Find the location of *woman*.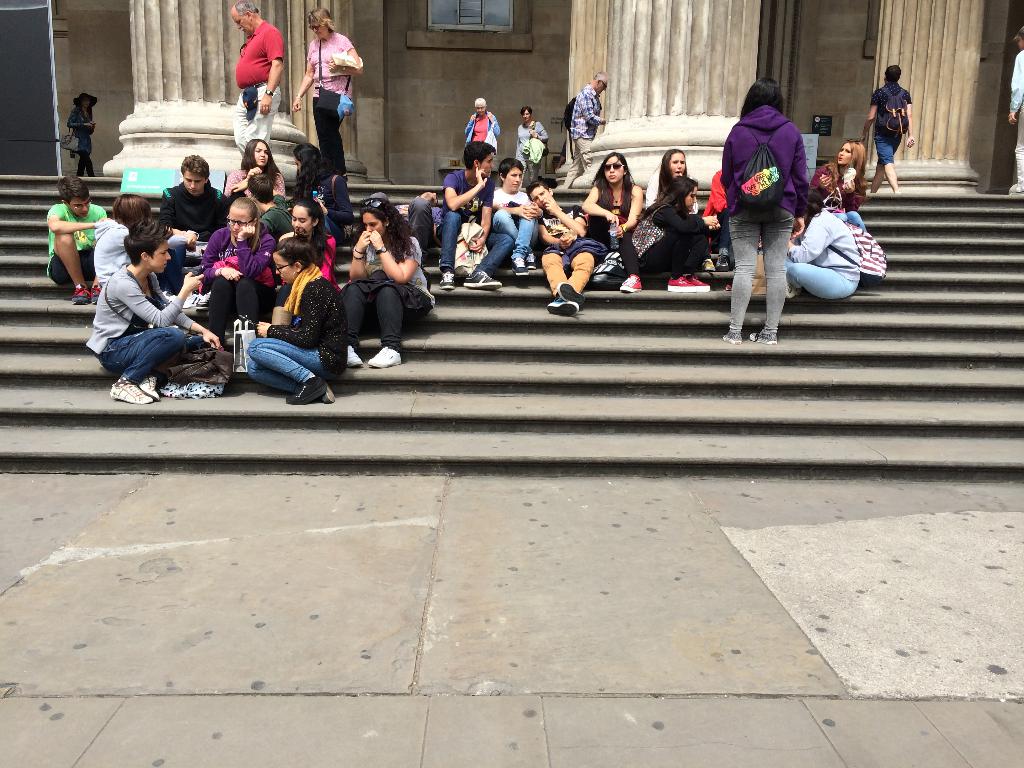
Location: <bbox>812, 142, 868, 209</bbox>.
